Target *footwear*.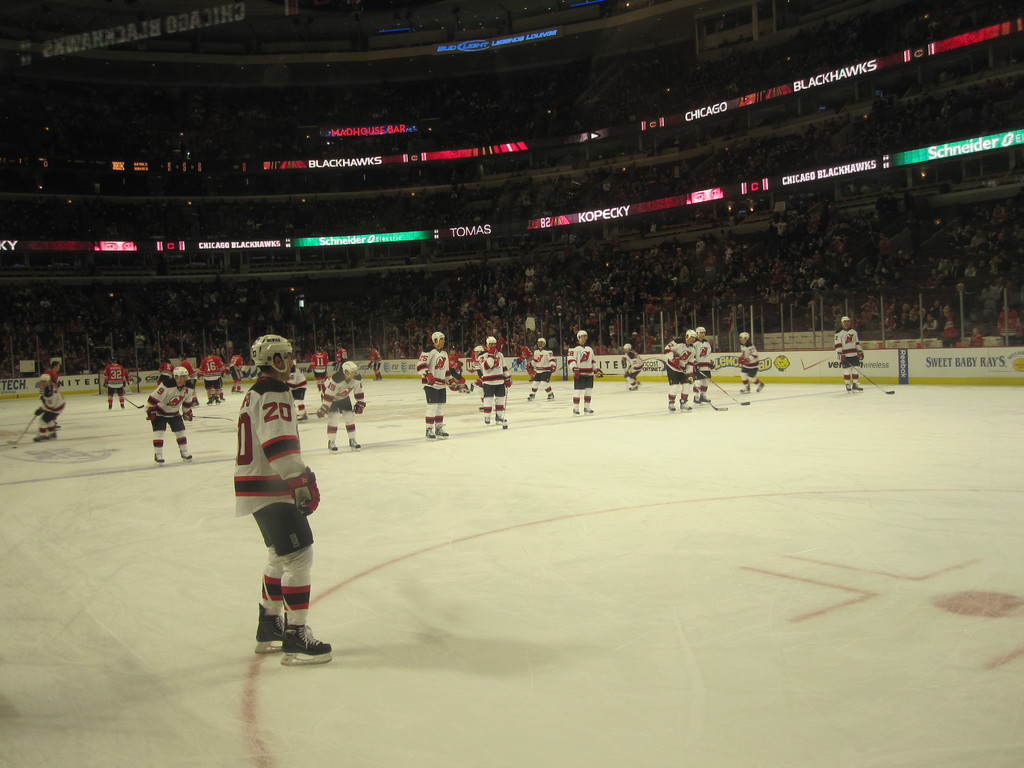
Target region: locate(483, 415, 489, 424).
